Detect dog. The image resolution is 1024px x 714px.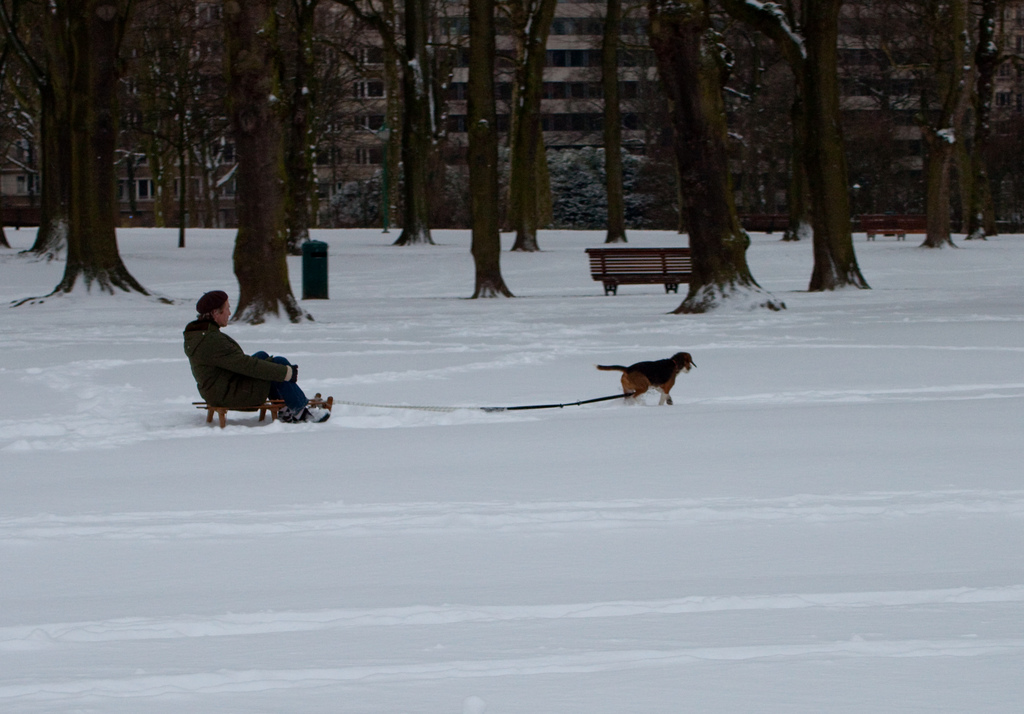
(left=594, top=351, right=700, bottom=403).
